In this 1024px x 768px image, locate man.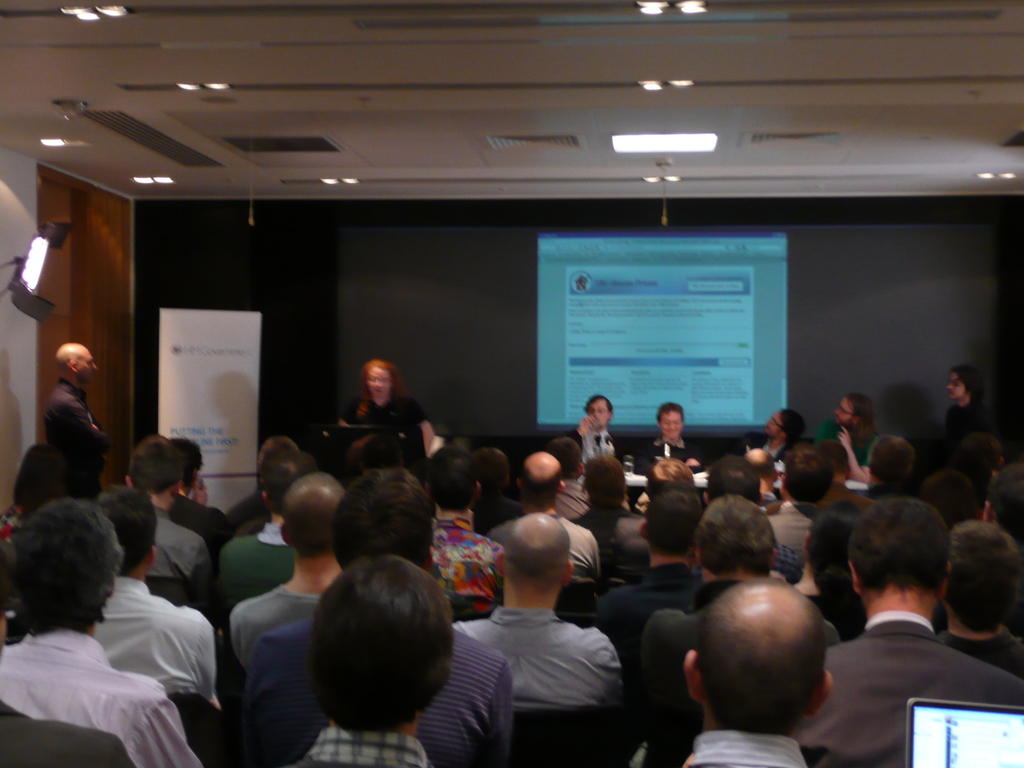
Bounding box: x1=801 y1=509 x2=1004 y2=756.
